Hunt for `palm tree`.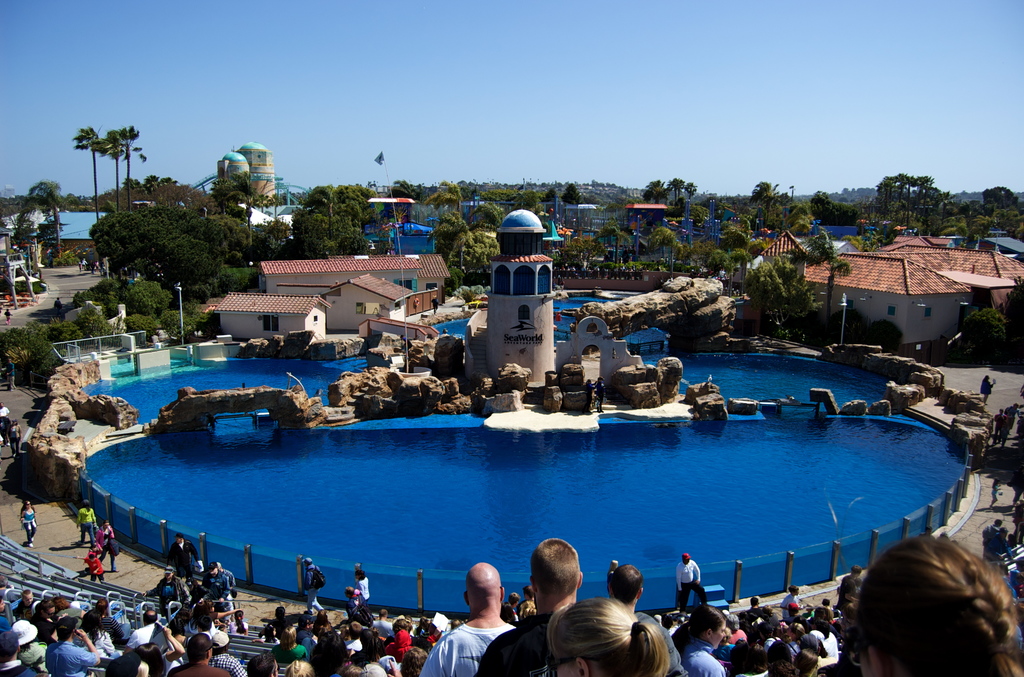
Hunted down at [left=881, top=178, right=936, bottom=222].
